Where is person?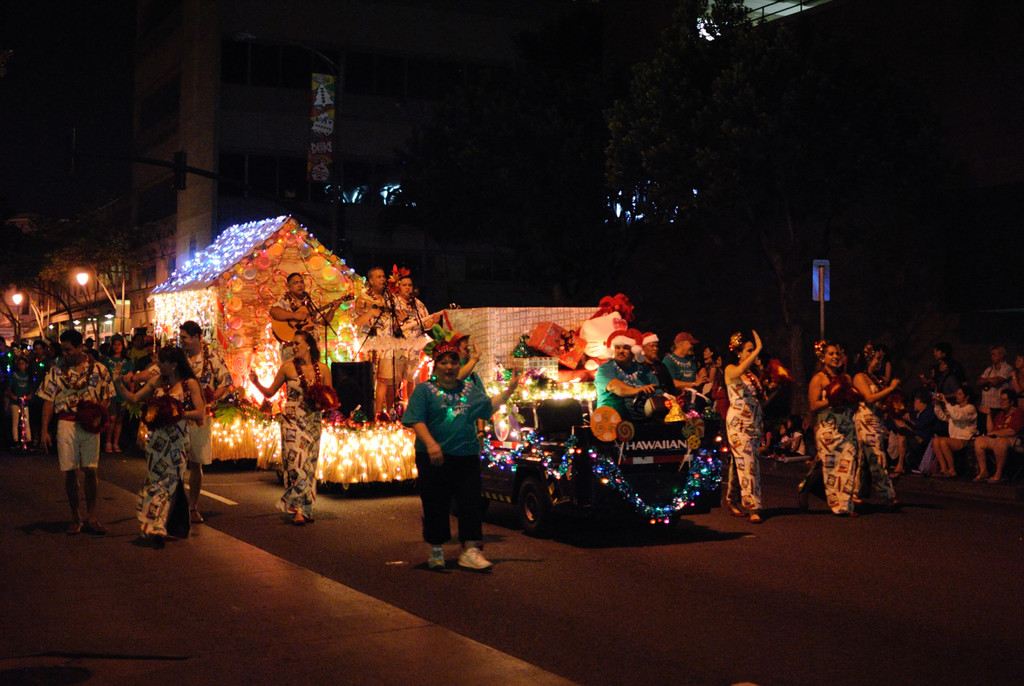
left=374, top=277, right=429, bottom=416.
